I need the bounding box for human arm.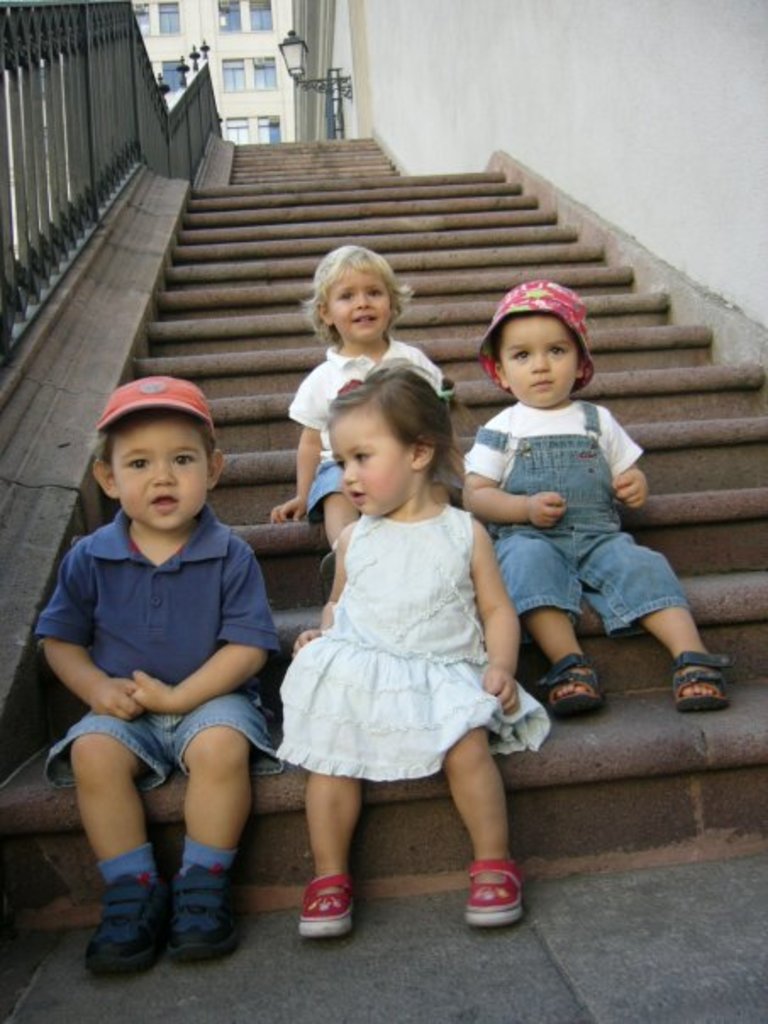
Here it is: box(124, 532, 285, 715).
